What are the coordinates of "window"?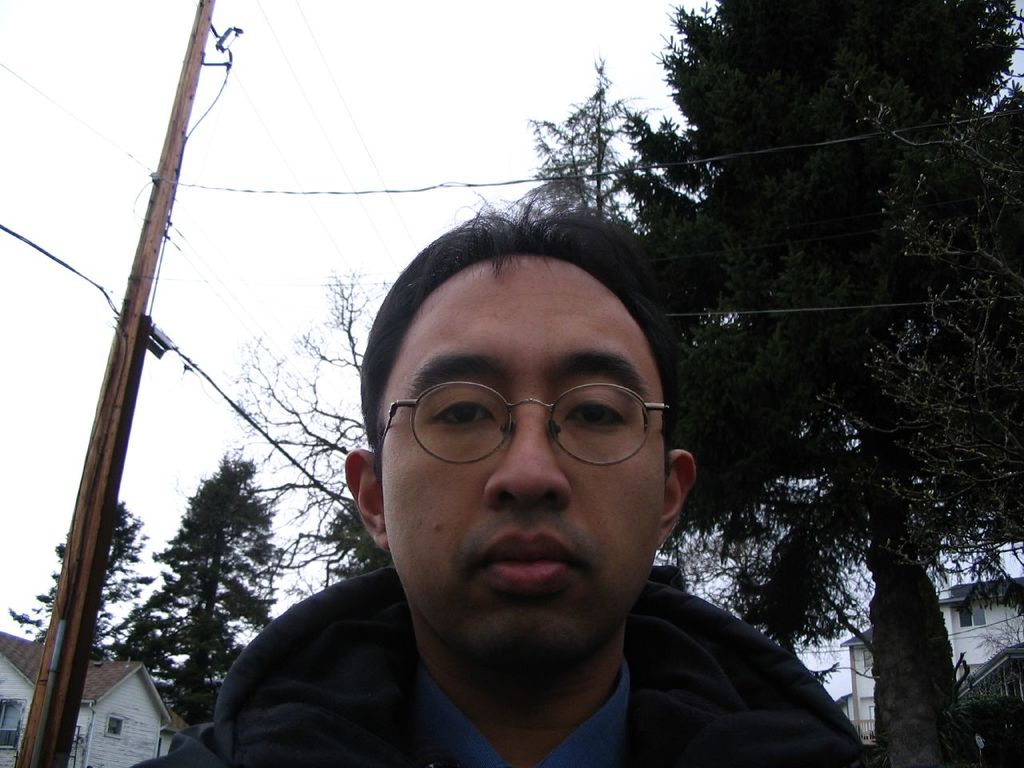
Rect(0, 699, 23, 747).
